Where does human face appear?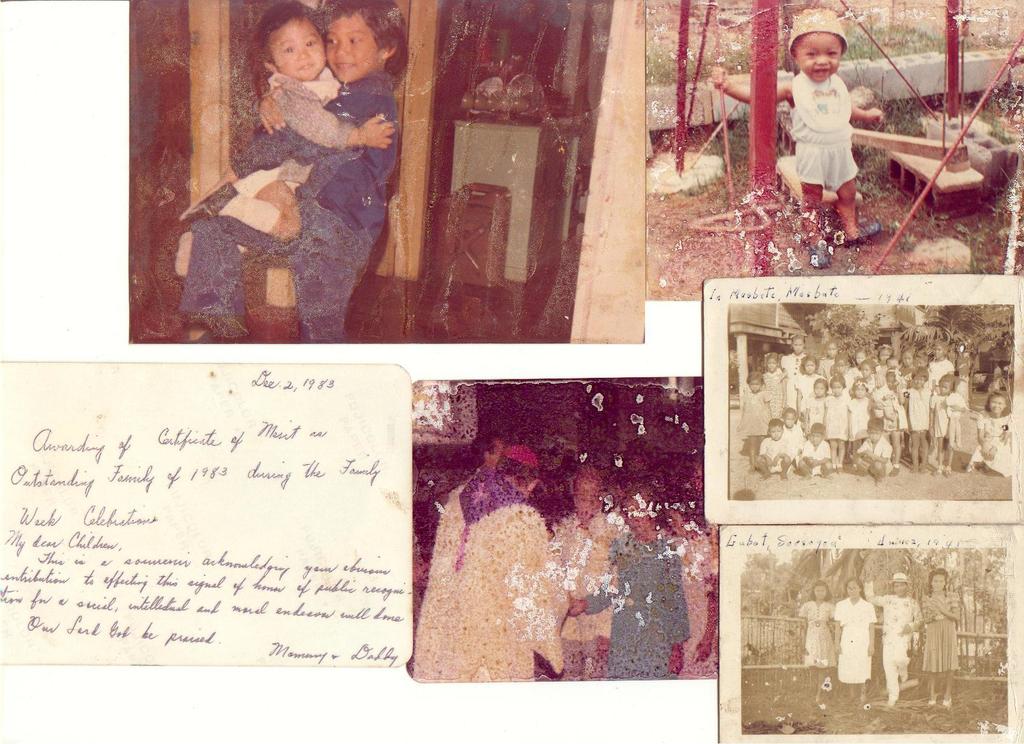
Appears at {"left": 843, "top": 578, "right": 856, "bottom": 597}.
